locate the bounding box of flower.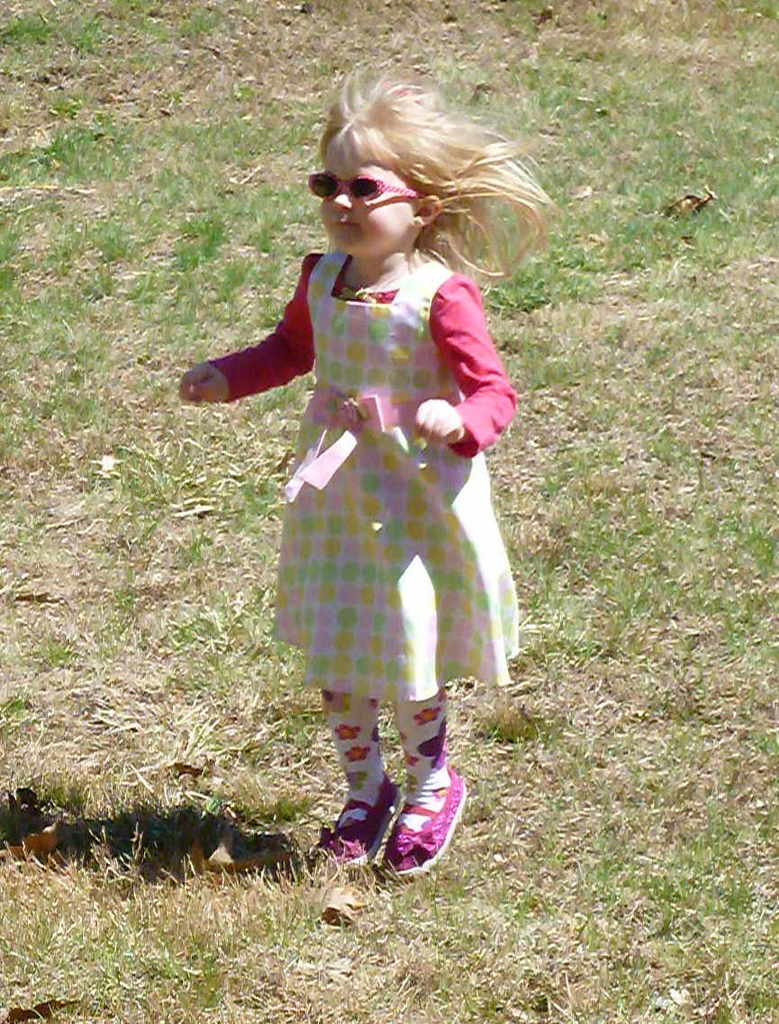
Bounding box: 318,689,346,711.
